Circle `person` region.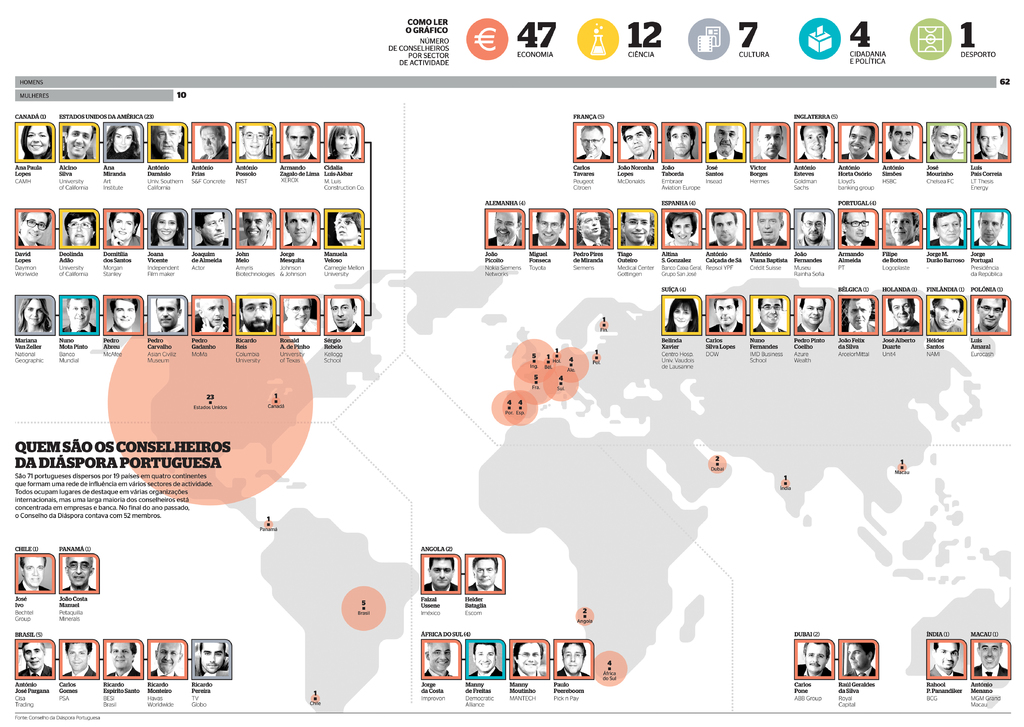
Region: l=282, t=299, r=318, b=333.
